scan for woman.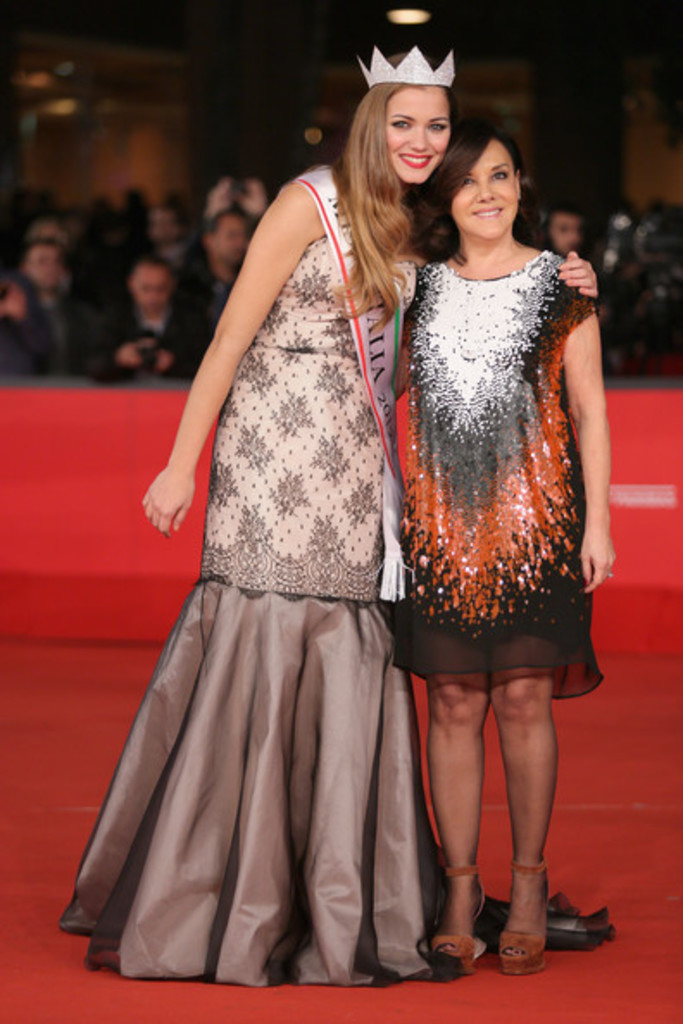
Scan result: l=53, t=40, r=607, b=984.
